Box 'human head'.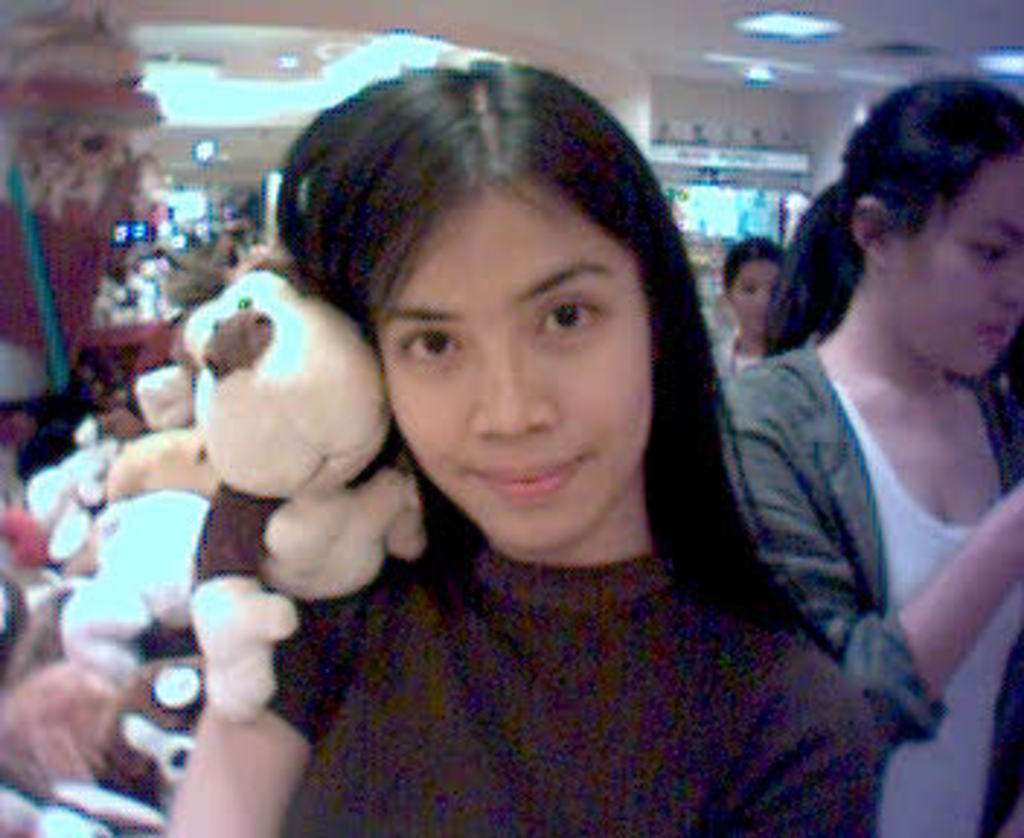
[719, 236, 780, 343].
